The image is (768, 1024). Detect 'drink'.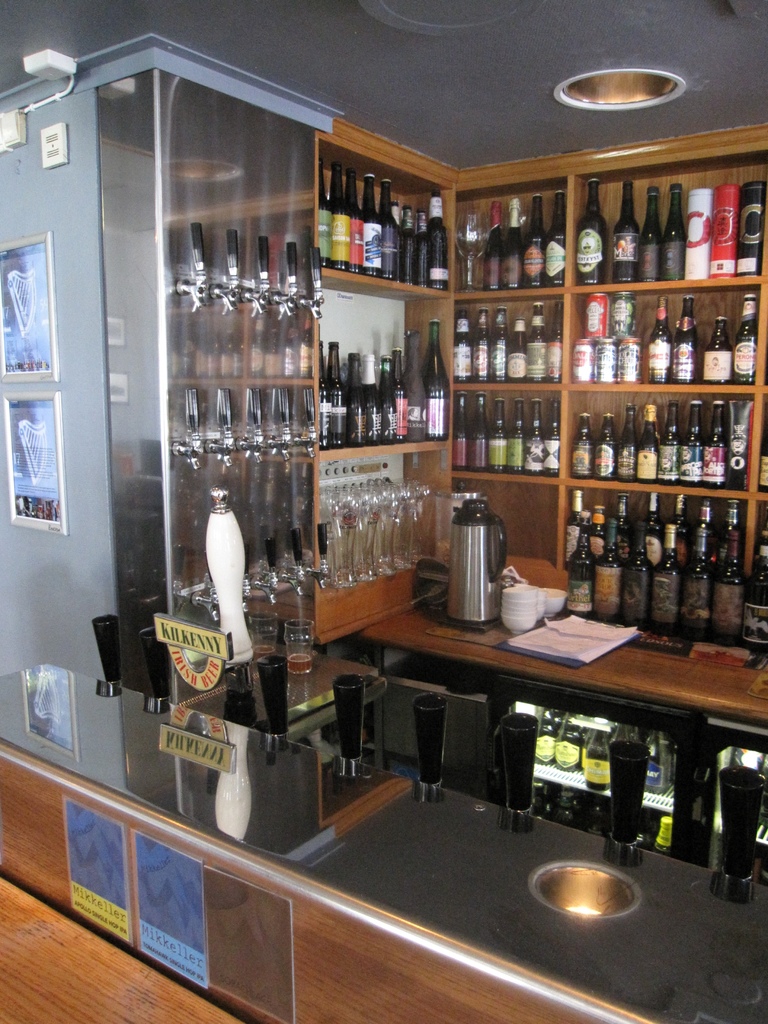
Detection: bbox(604, 734, 657, 835).
